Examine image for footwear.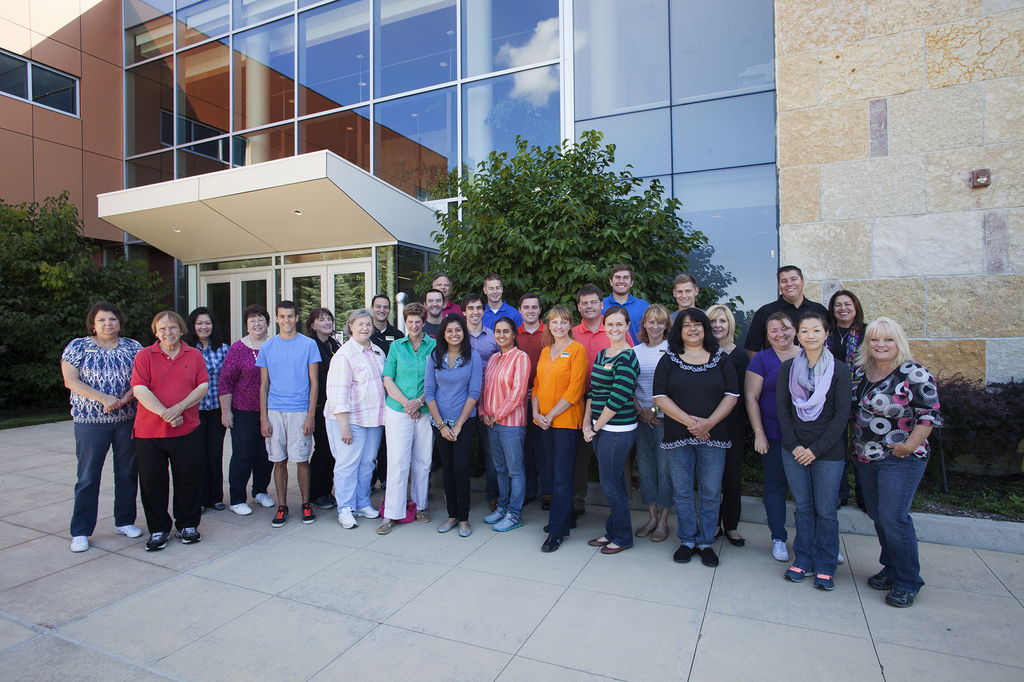
Examination result: <region>538, 536, 562, 555</region>.
